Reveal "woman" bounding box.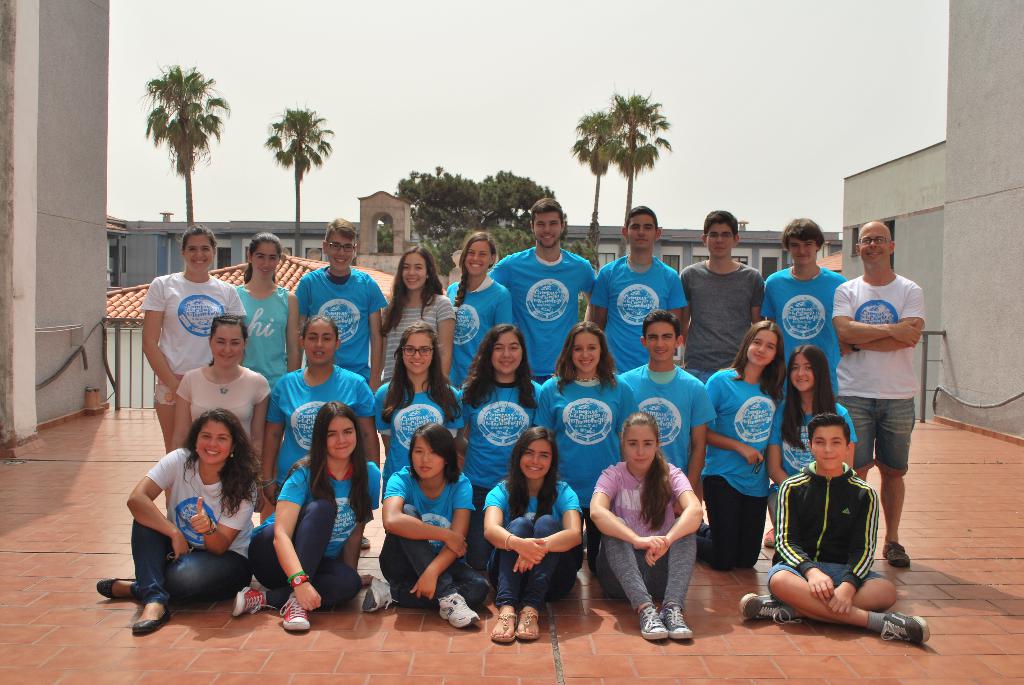
Revealed: 173, 313, 281, 518.
